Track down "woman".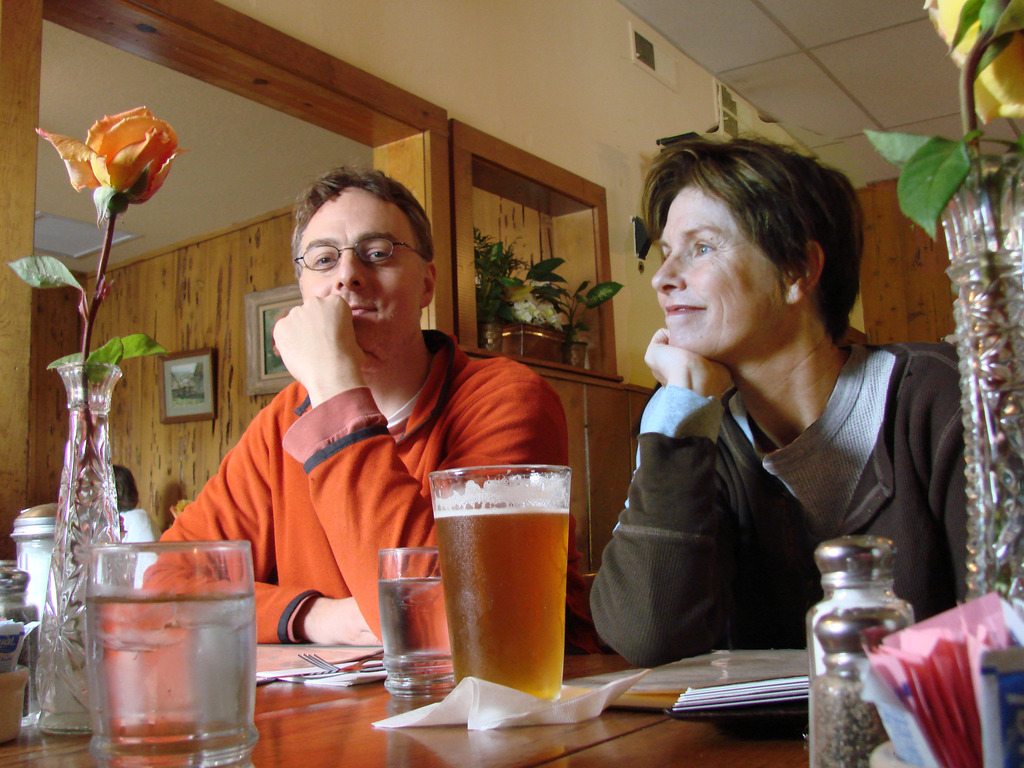
Tracked to bbox=[577, 135, 971, 684].
